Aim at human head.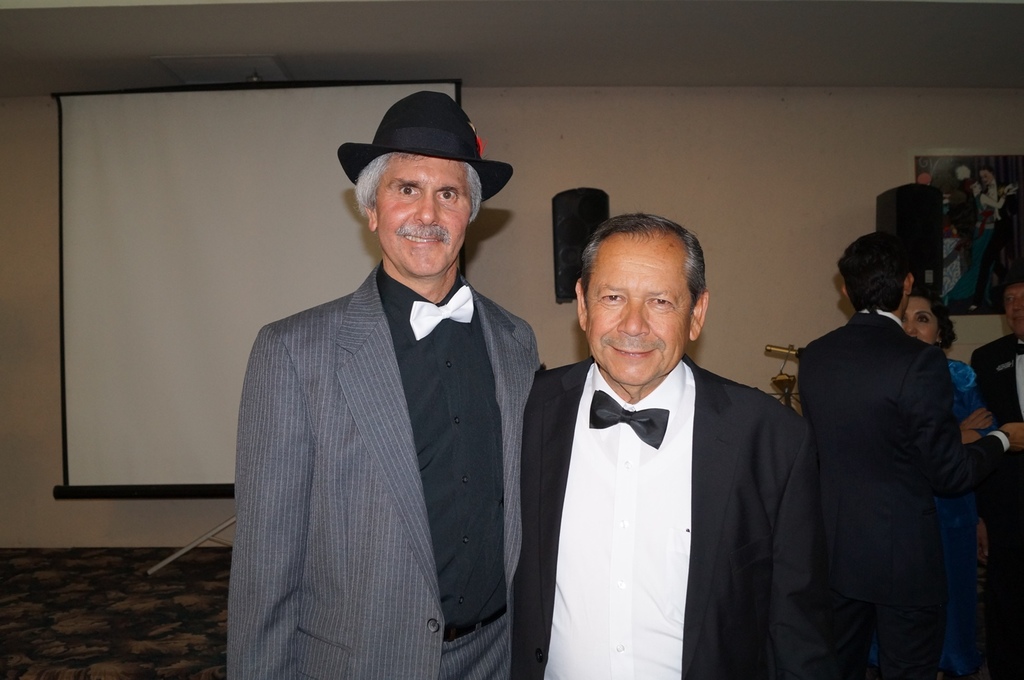
Aimed at x1=999, y1=277, x2=1023, y2=336.
